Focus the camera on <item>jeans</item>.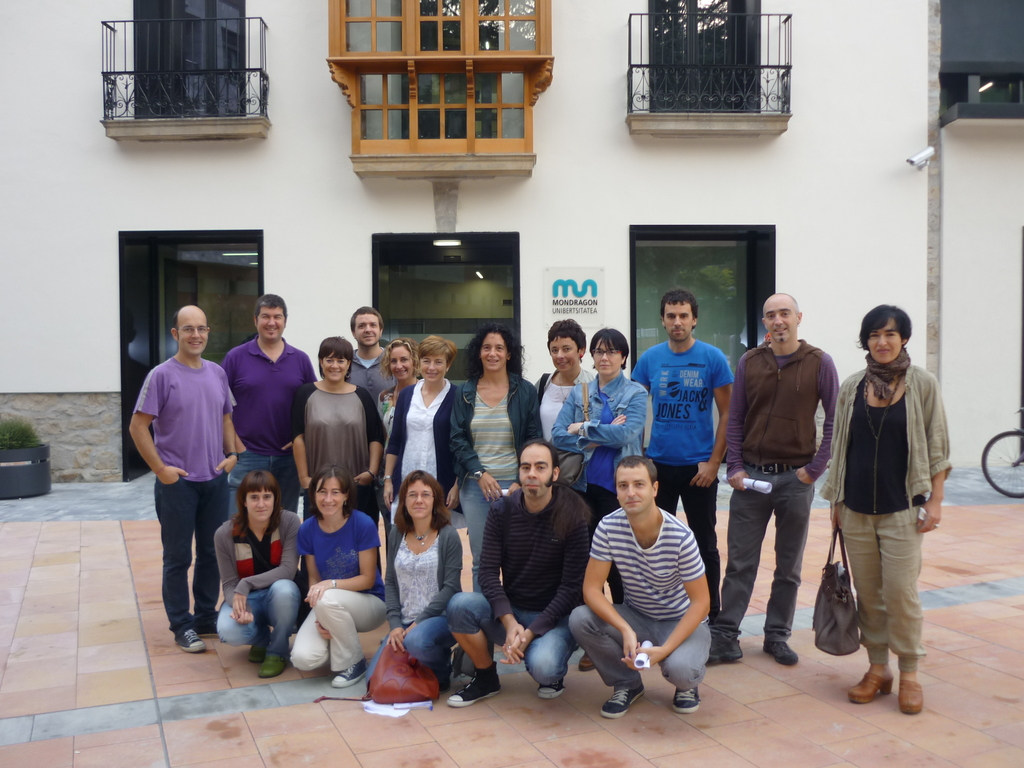
Focus region: (459, 476, 513, 589).
